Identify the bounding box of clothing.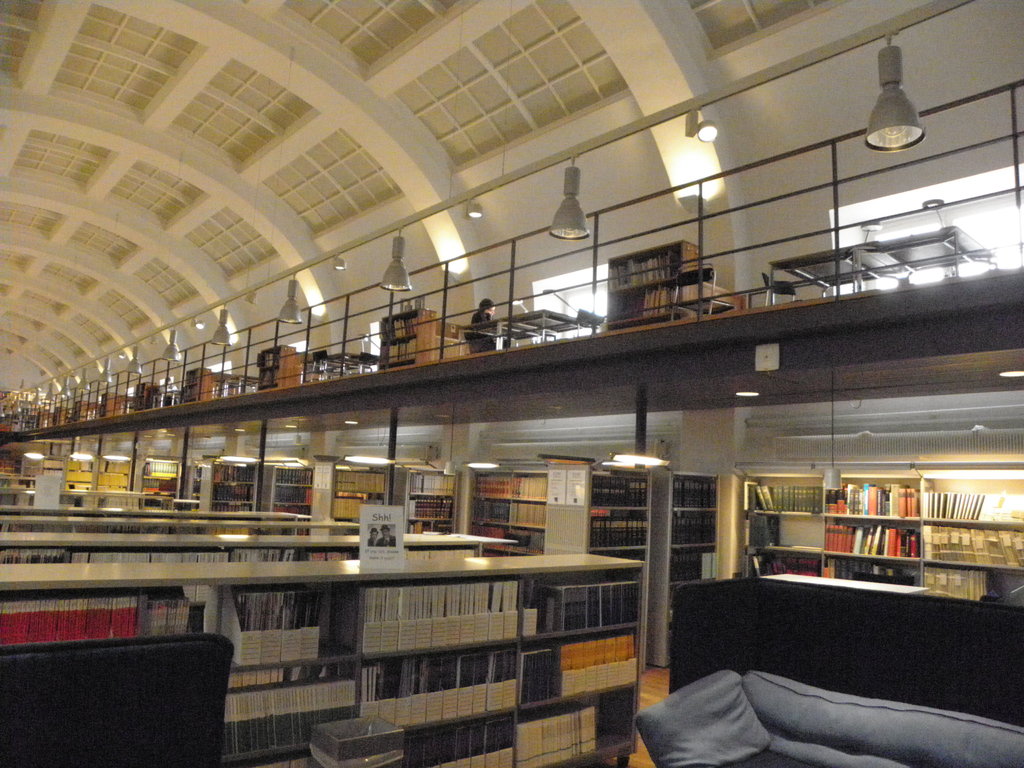
(367,538,375,548).
